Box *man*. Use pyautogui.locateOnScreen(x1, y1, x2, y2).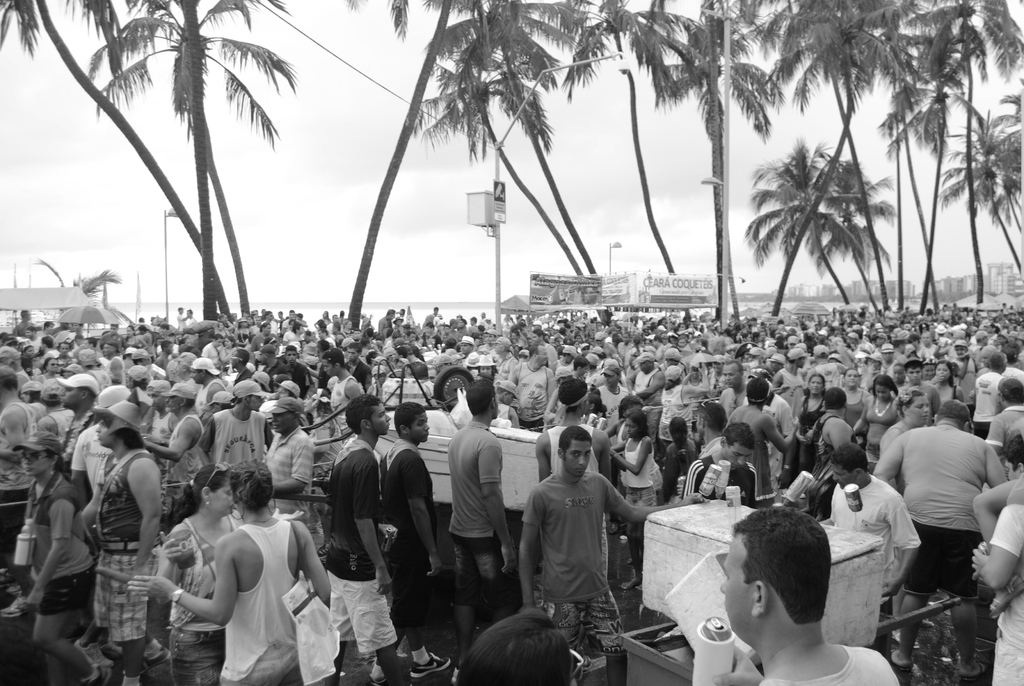
pyautogui.locateOnScreen(287, 343, 313, 393).
